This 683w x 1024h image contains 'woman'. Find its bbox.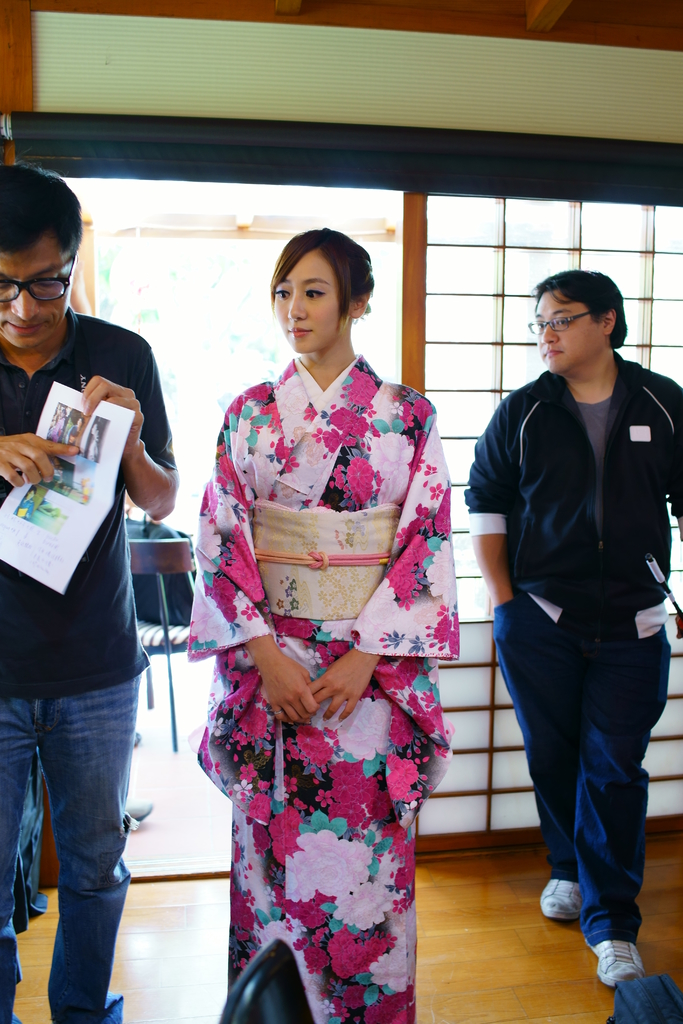
Rect(187, 216, 472, 1015).
